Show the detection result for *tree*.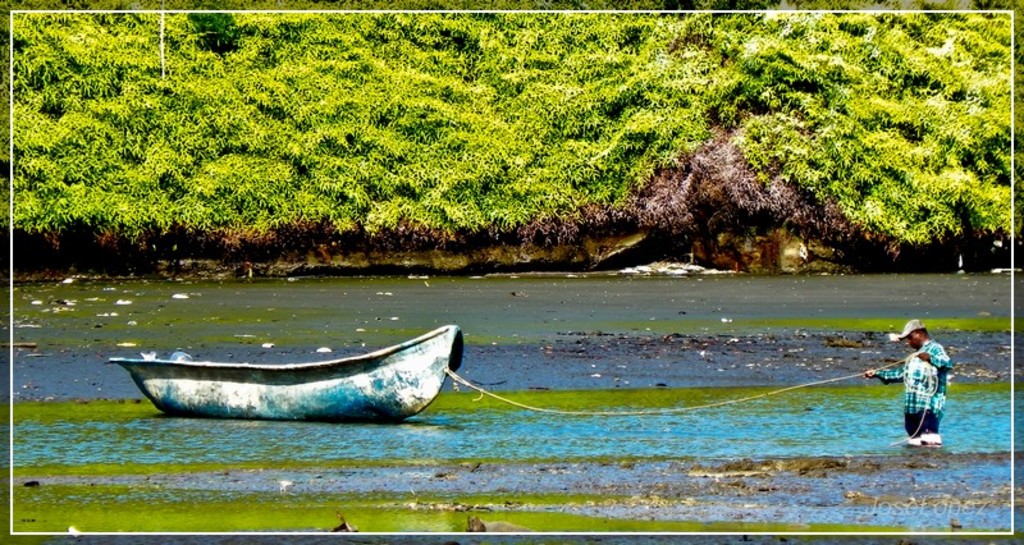
x1=1, y1=0, x2=1023, y2=249.
